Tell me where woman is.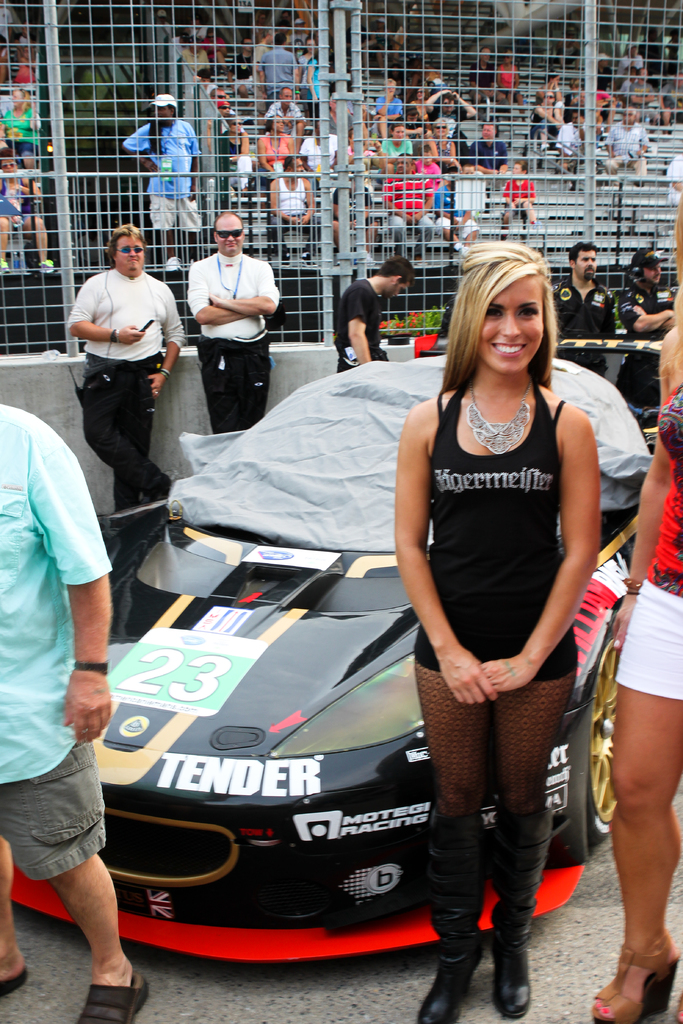
woman is at detection(594, 194, 682, 1023).
